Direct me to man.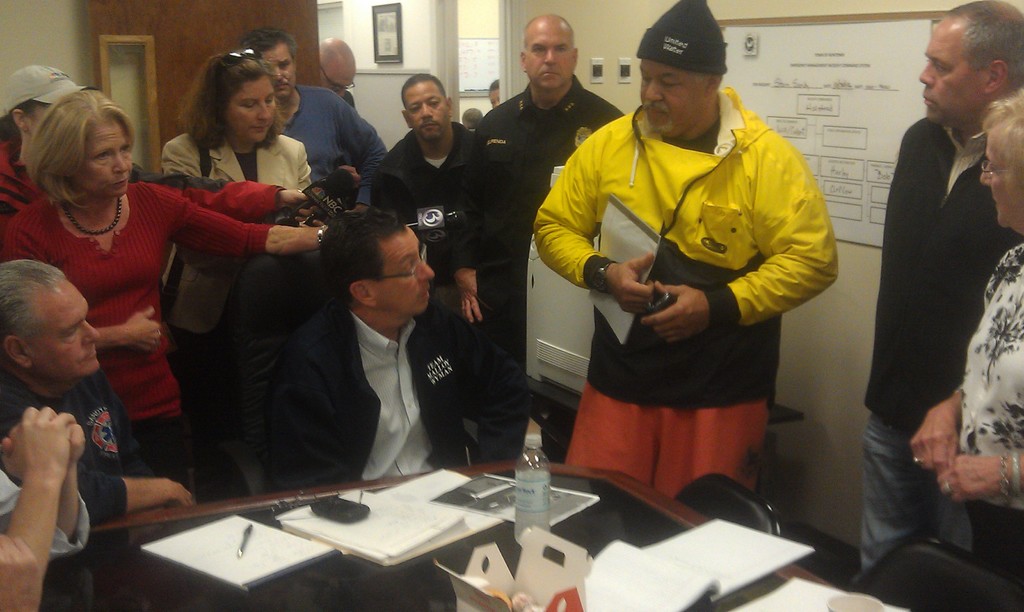
Direction: select_region(532, 0, 838, 497).
